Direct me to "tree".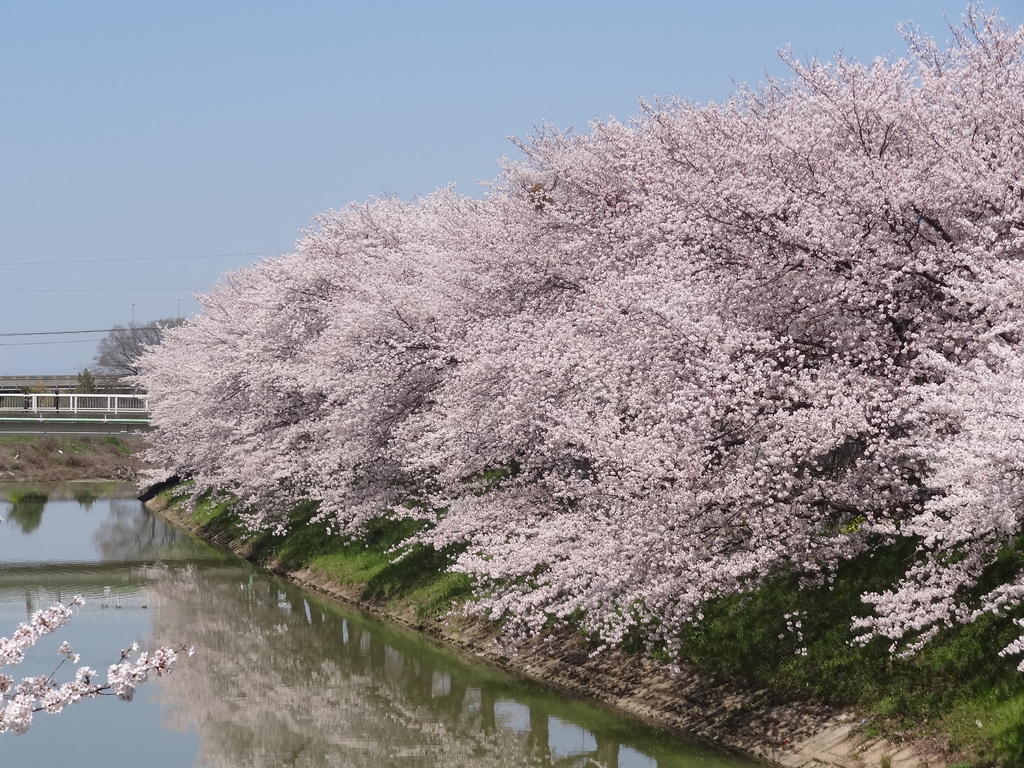
Direction: l=0, t=602, r=189, b=739.
